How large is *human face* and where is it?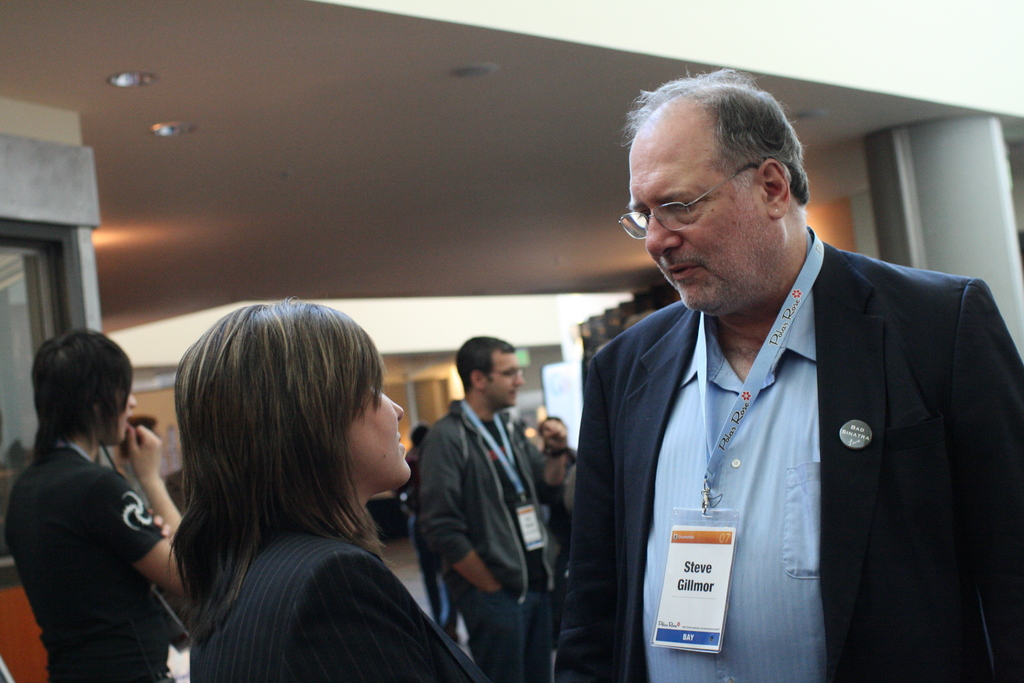
Bounding box: bbox=[346, 381, 412, 495].
